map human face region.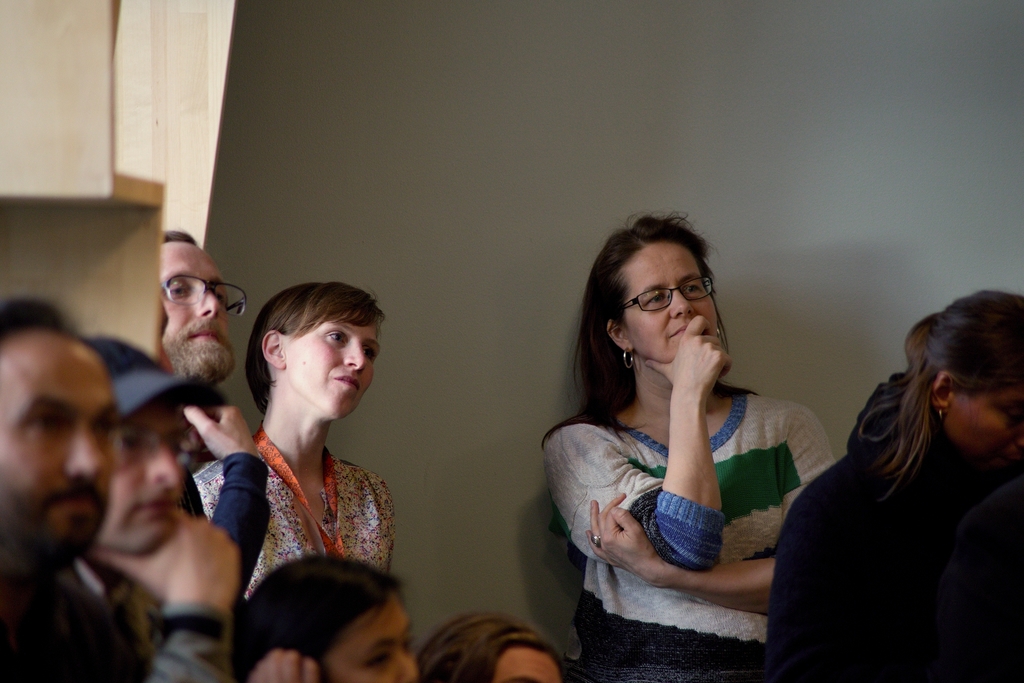
Mapped to BBox(496, 650, 561, 682).
